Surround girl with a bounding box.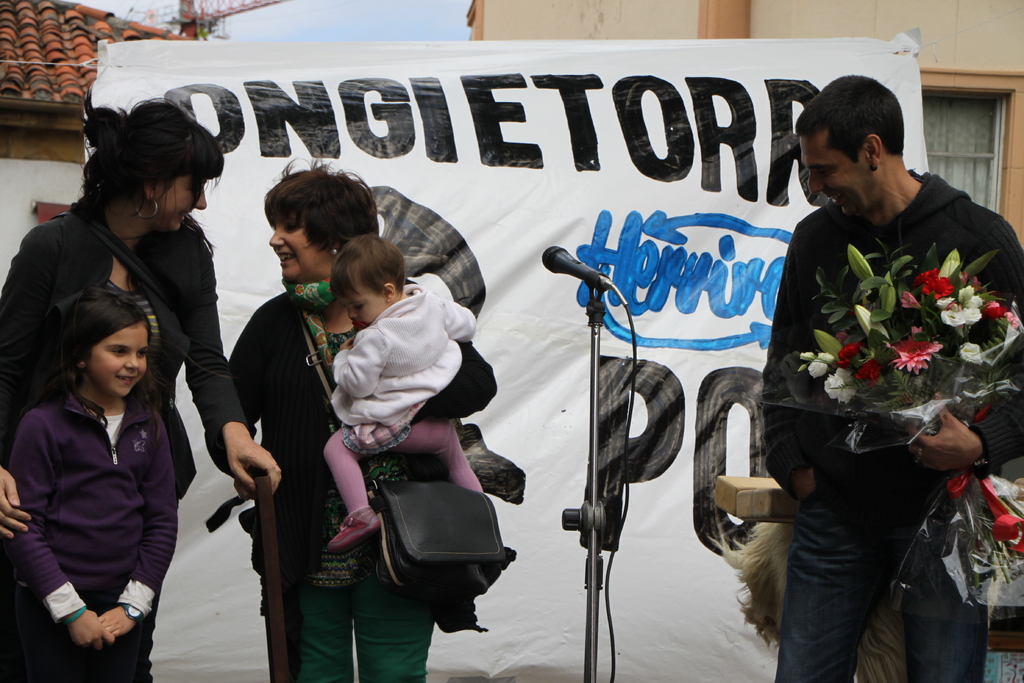
left=0, top=285, right=177, bottom=682.
